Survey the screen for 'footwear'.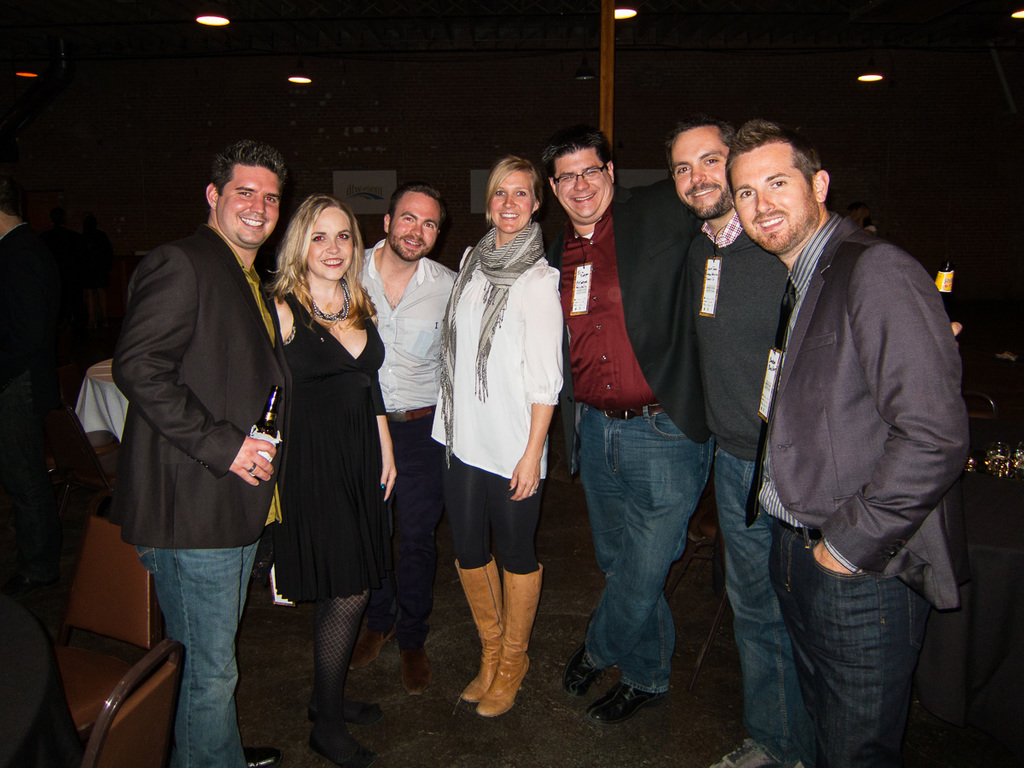
Survey found: 702, 736, 803, 767.
